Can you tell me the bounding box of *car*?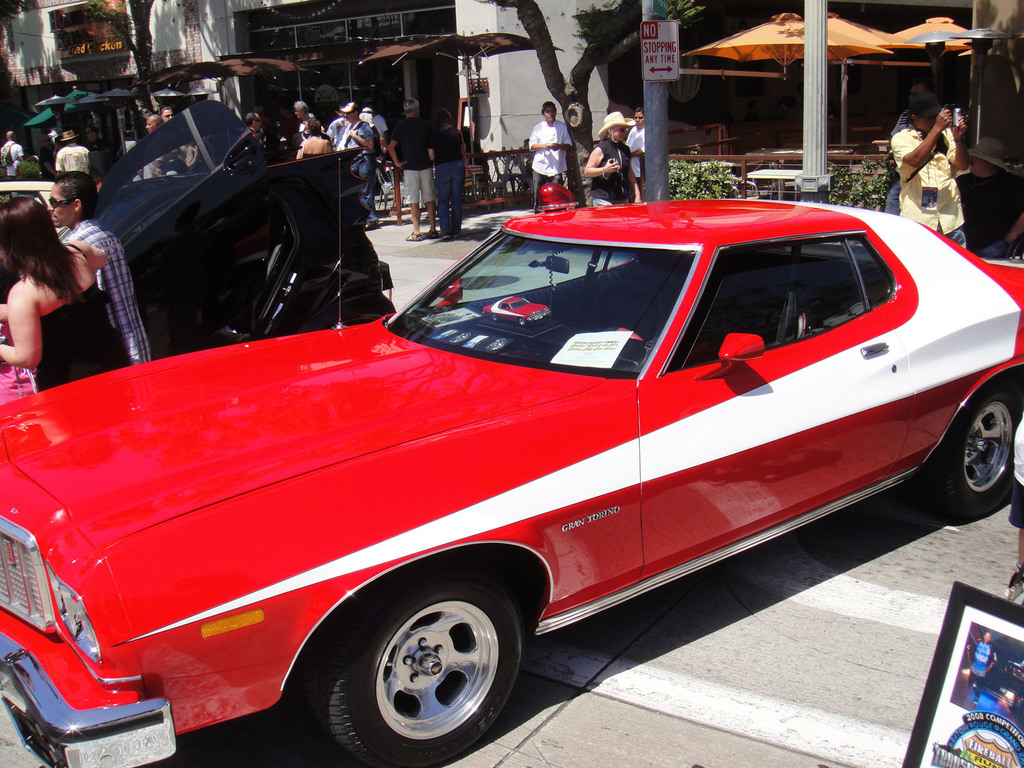
(0,191,1023,767).
